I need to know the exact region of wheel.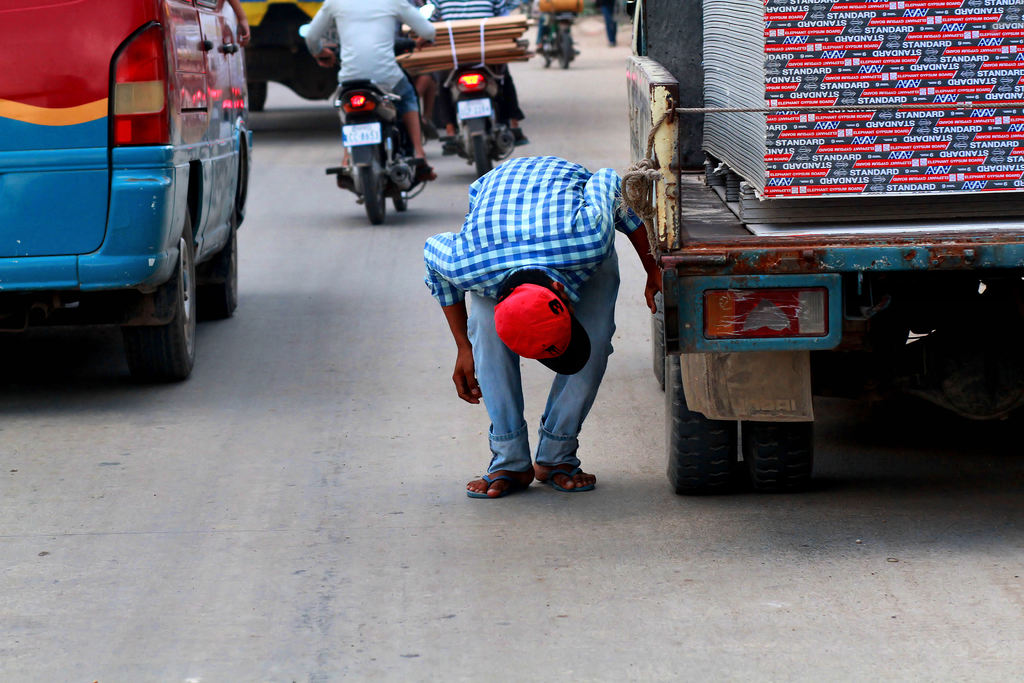
Region: {"x1": 540, "y1": 53, "x2": 548, "y2": 71}.
